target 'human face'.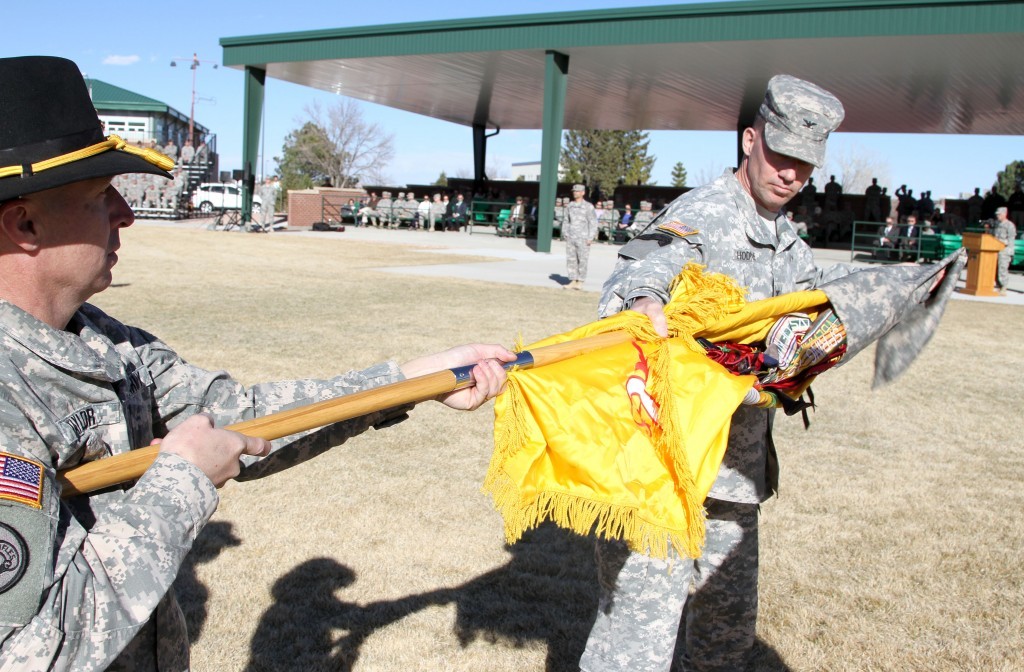
Target region: {"x1": 38, "y1": 175, "x2": 134, "y2": 297}.
